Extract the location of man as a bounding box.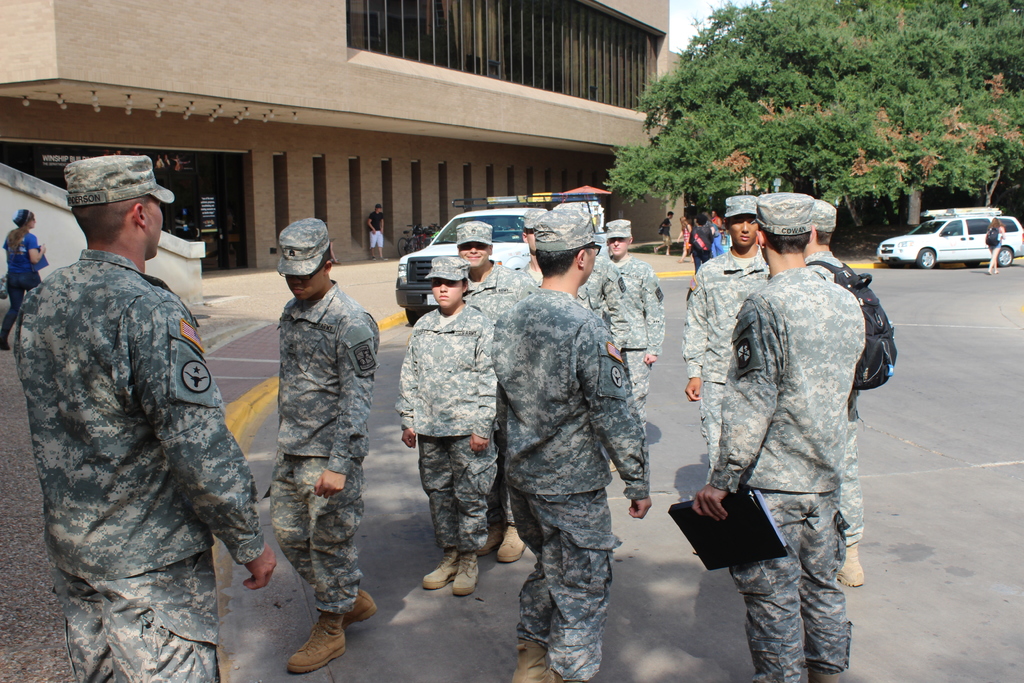
363 204 385 265.
